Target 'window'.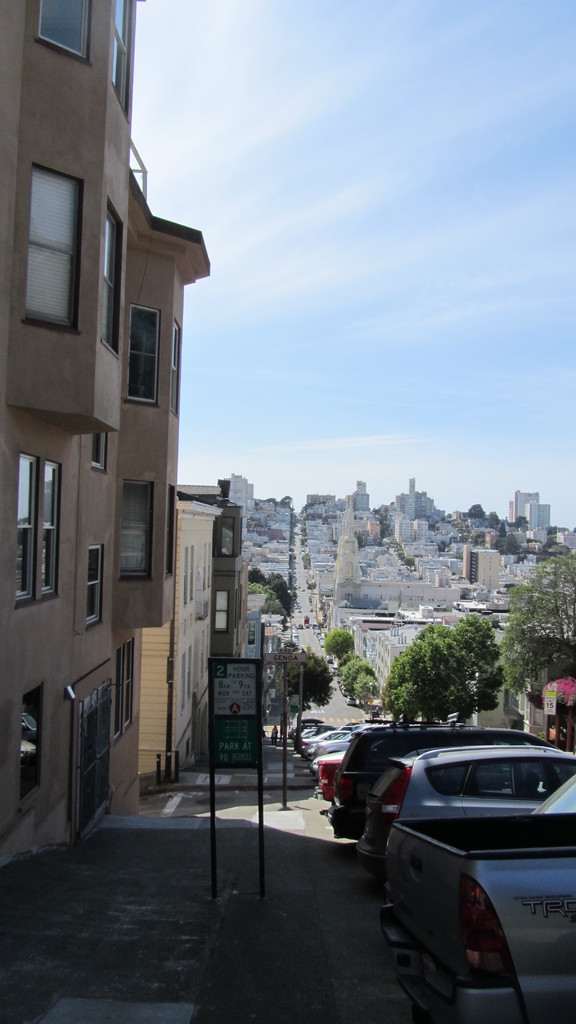
Target region: select_region(202, 543, 212, 588).
